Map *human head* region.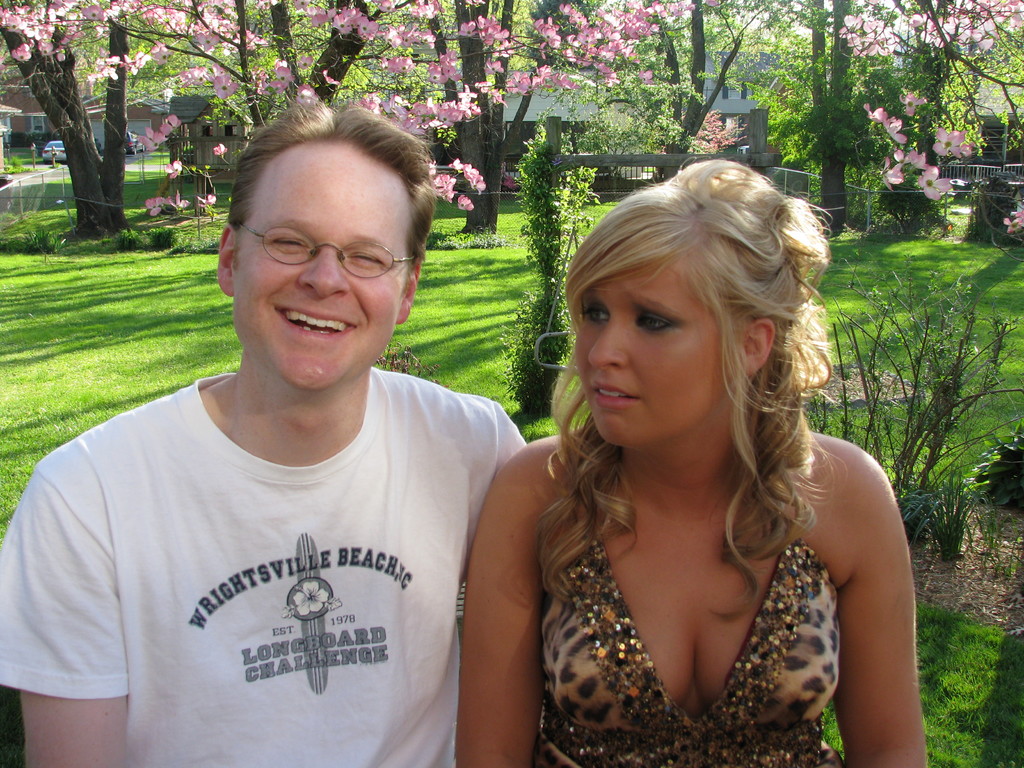
Mapped to bbox(214, 95, 436, 396).
